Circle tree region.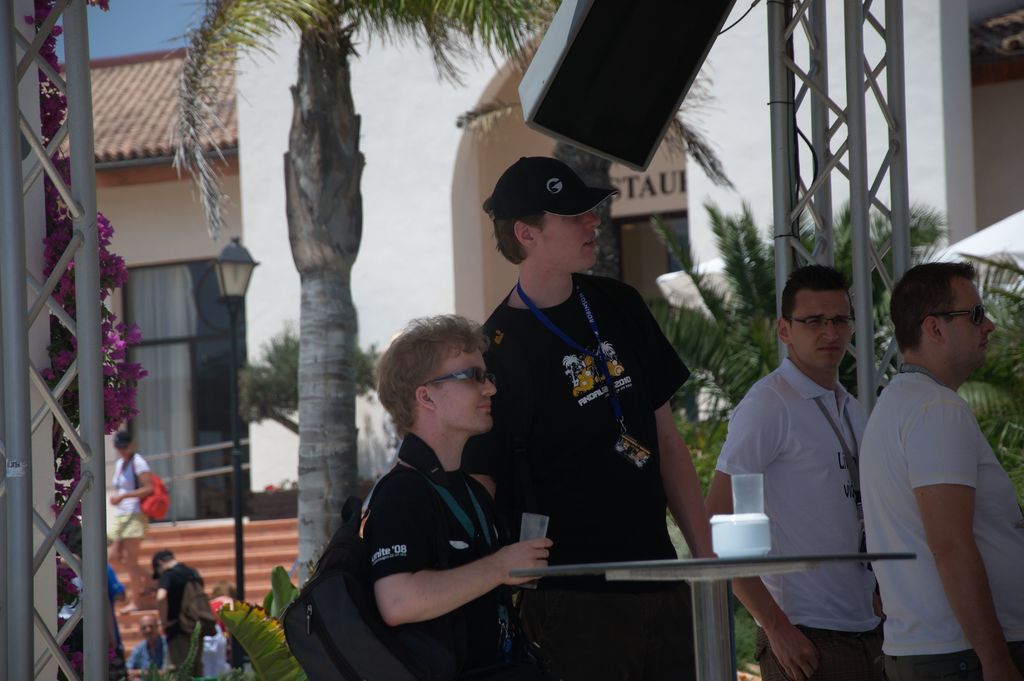
Region: {"x1": 629, "y1": 192, "x2": 1016, "y2": 680}.
